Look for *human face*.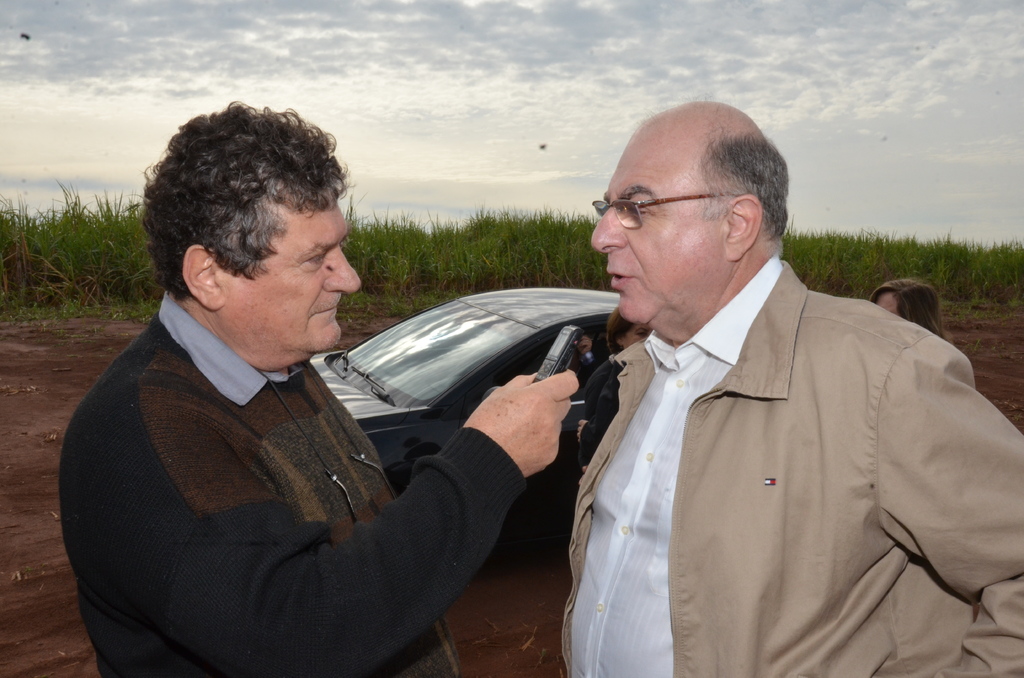
Found: 222/202/374/367.
